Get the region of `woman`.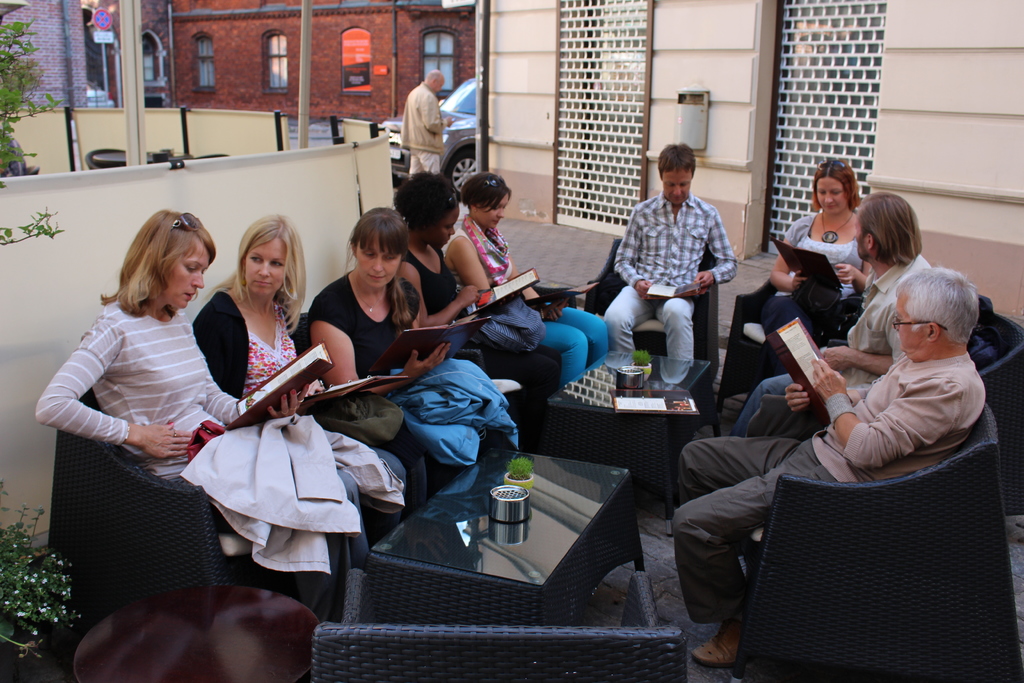
{"x1": 760, "y1": 155, "x2": 872, "y2": 336}.
